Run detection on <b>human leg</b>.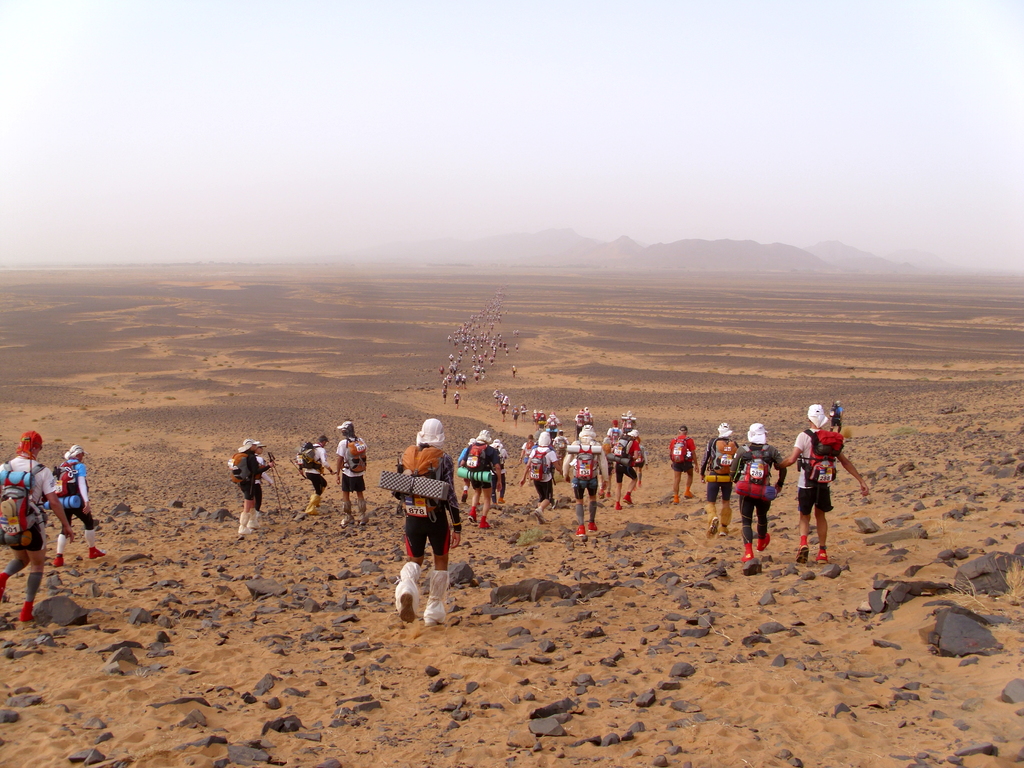
Result: Rect(584, 474, 596, 531).
